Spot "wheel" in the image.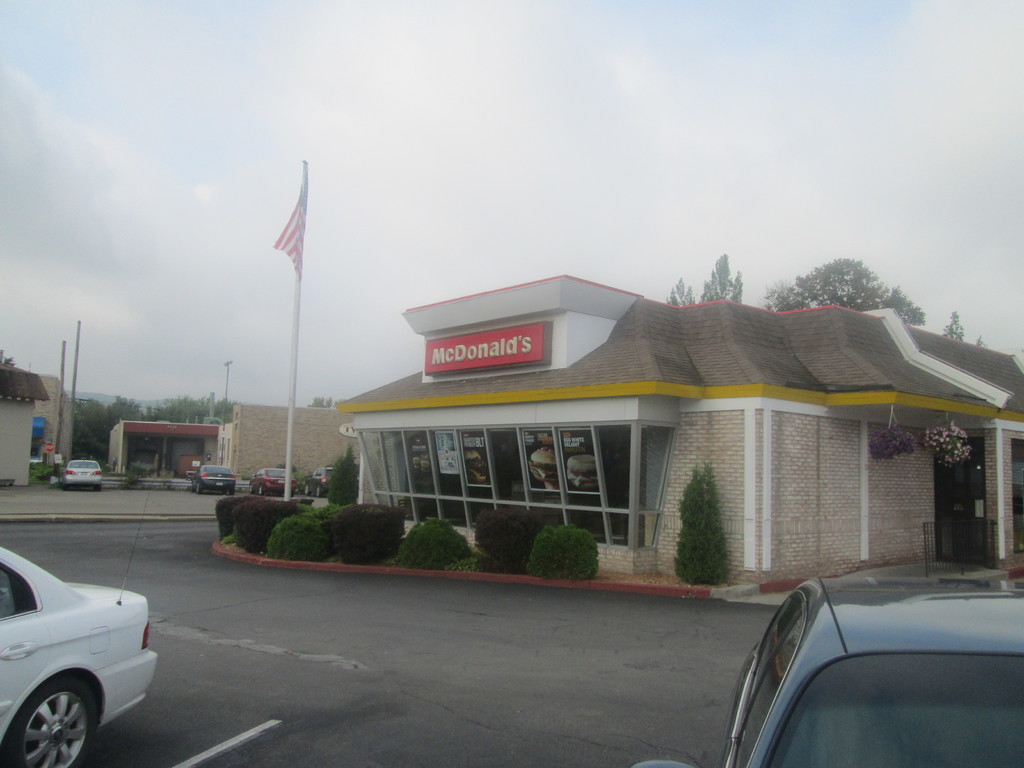
"wheel" found at 314/482/324/499.
